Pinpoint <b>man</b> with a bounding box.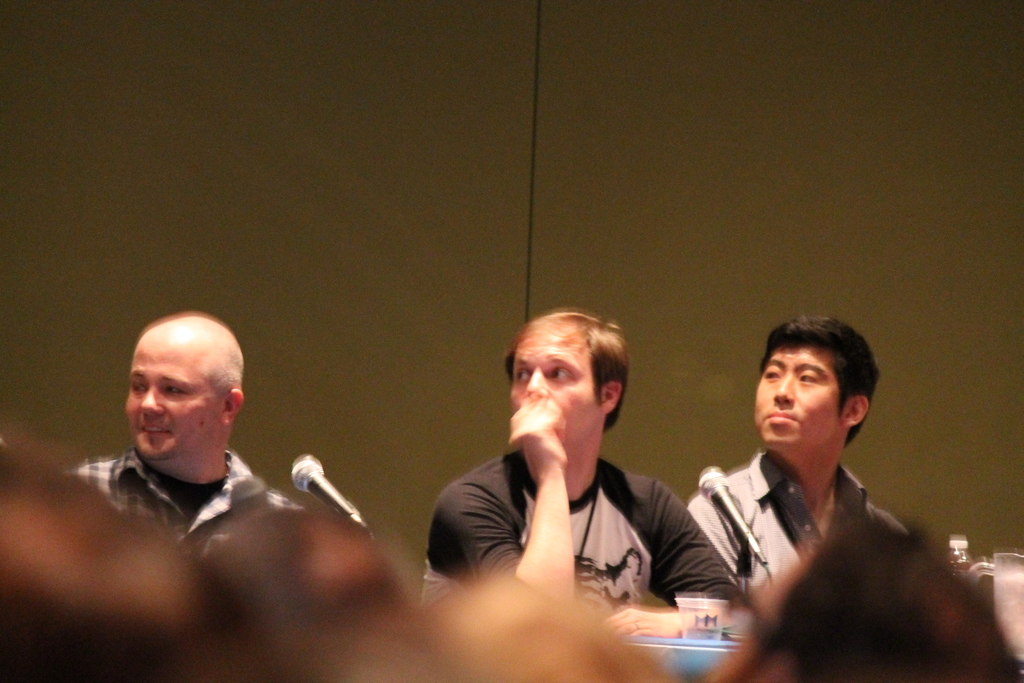
{"left": 65, "top": 313, "right": 303, "bottom": 562}.
